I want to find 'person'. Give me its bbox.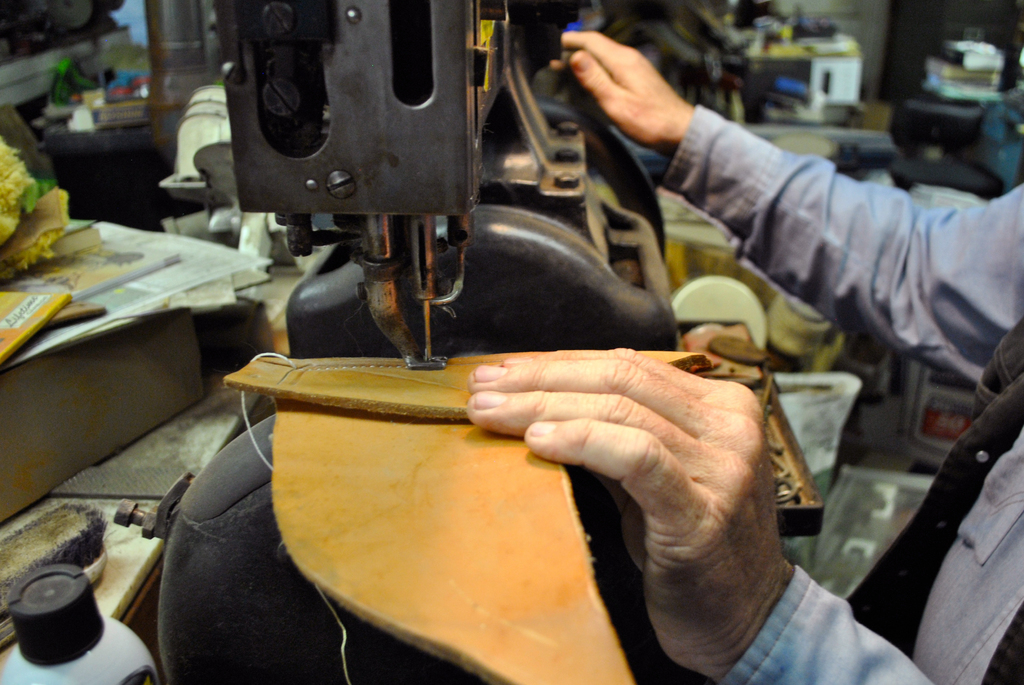
[left=465, top=28, right=1023, bottom=684].
